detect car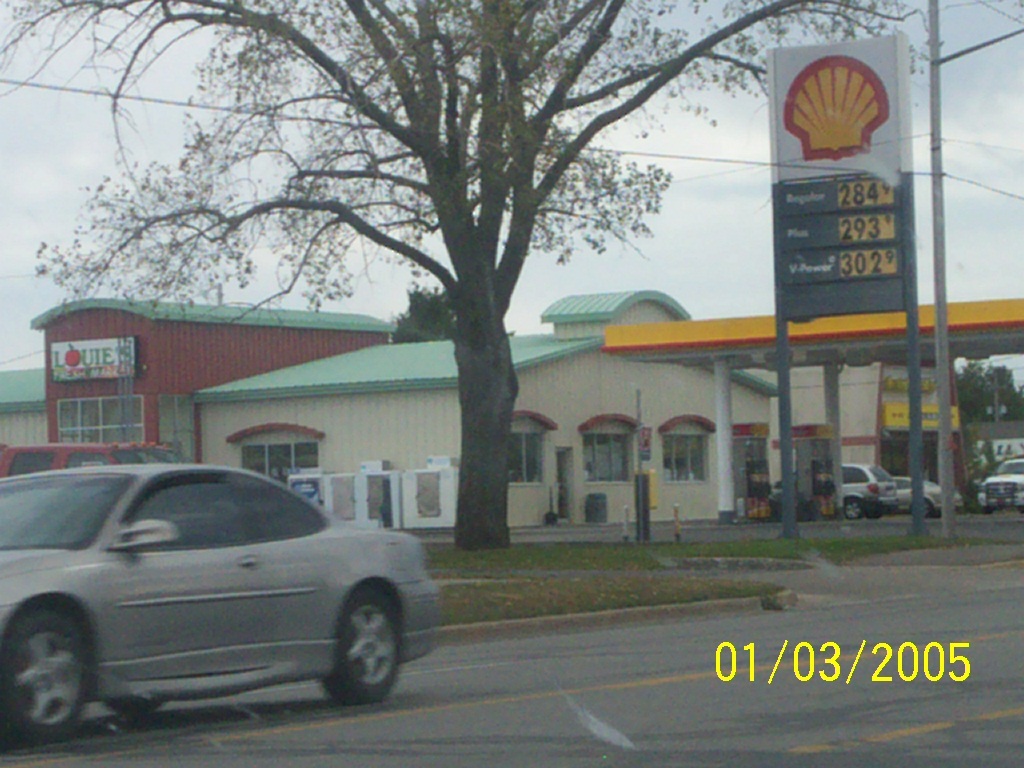
0, 458, 440, 746
